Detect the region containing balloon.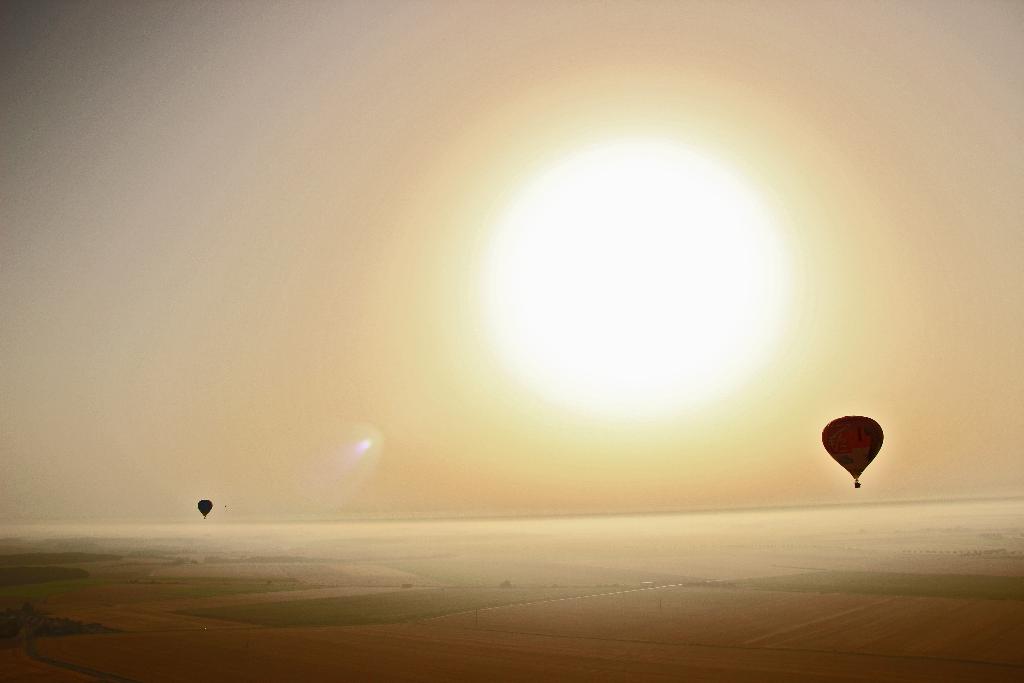
rect(819, 413, 885, 481).
